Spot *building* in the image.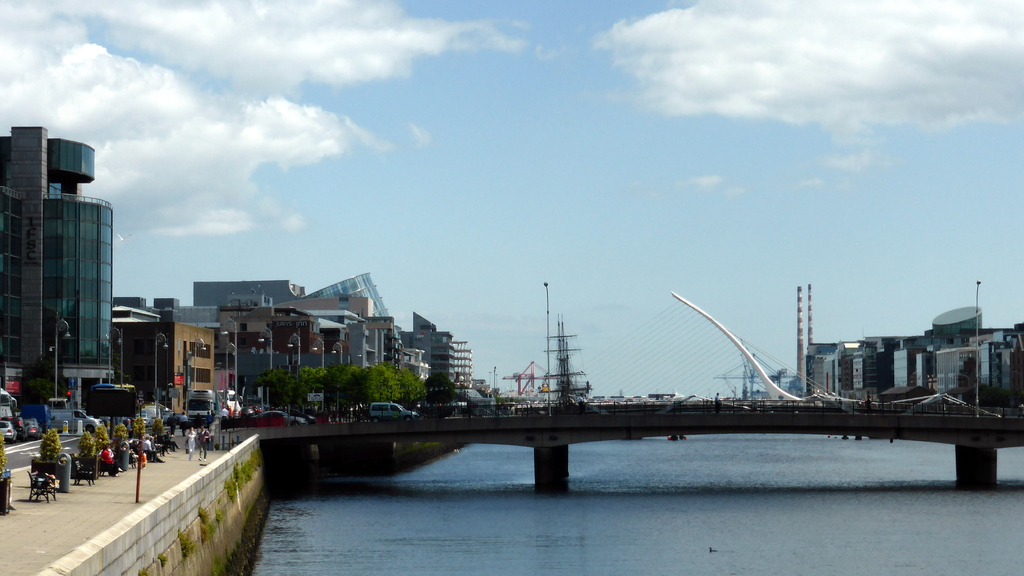
*building* found at (2, 125, 120, 427).
